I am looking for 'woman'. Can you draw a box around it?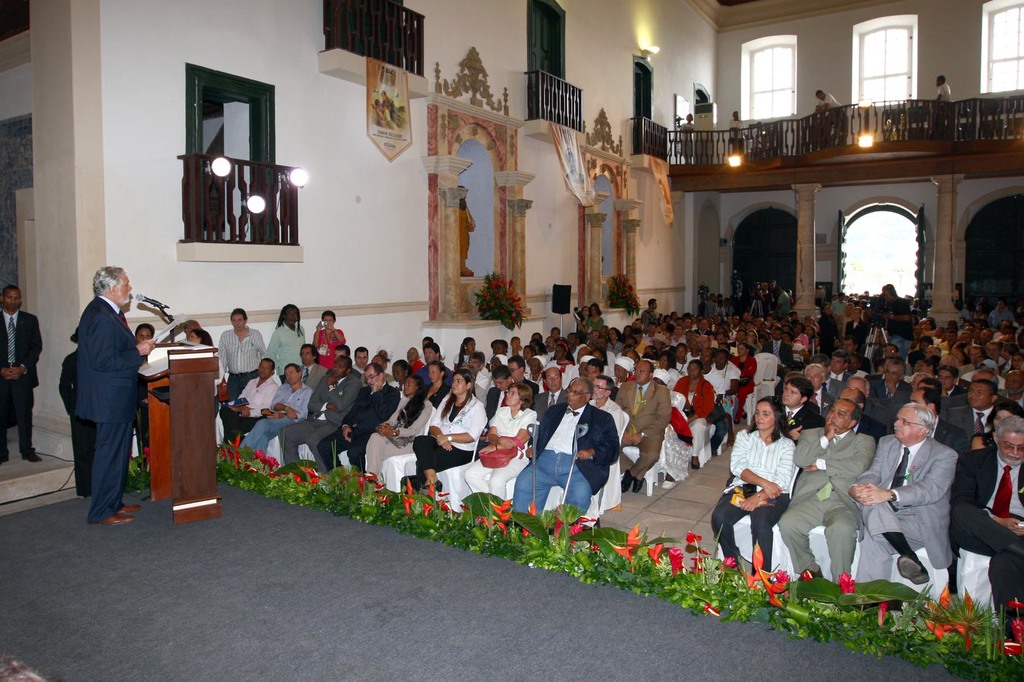
Sure, the bounding box is BBox(451, 335, 476, 369).
